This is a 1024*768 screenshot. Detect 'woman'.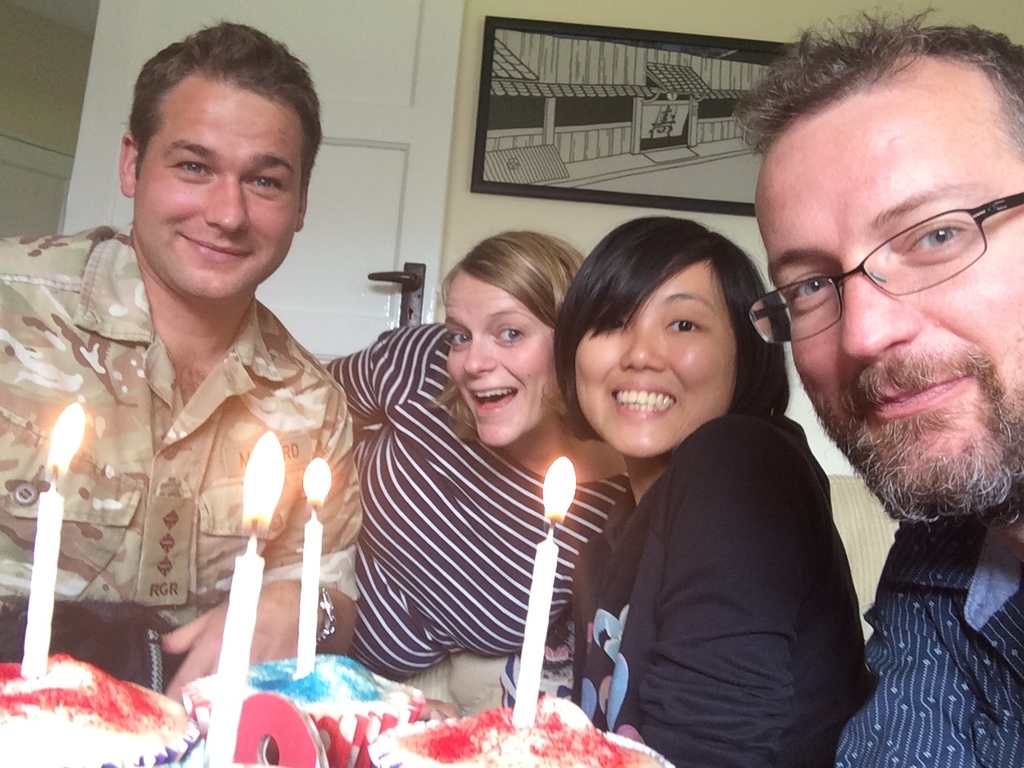
<box>322,226,634,682</box>.
